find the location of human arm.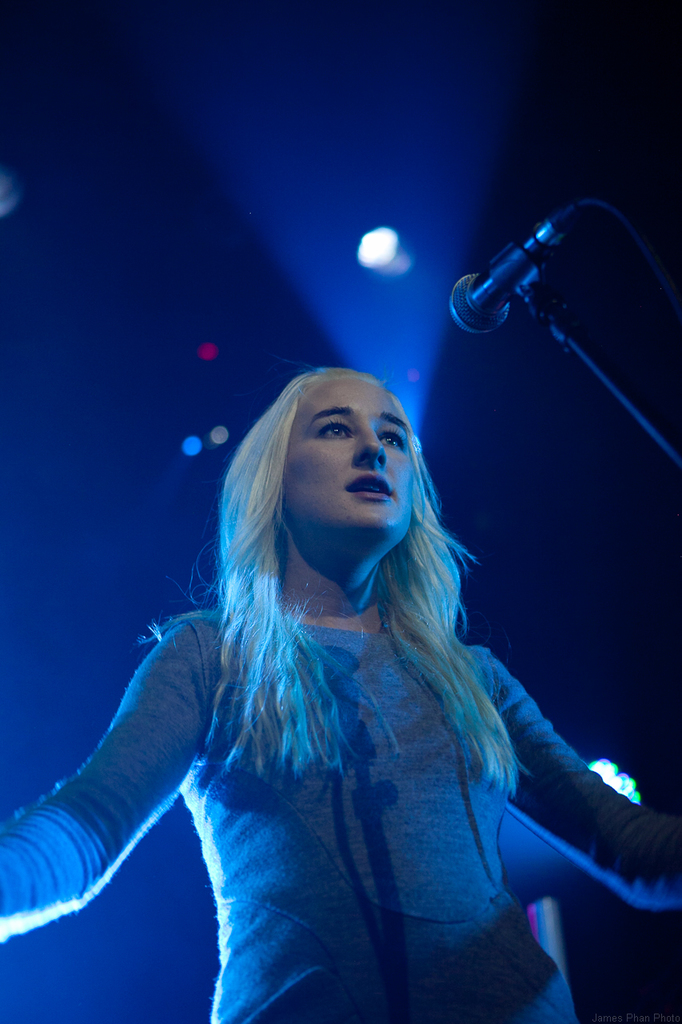
Location: crop(39, 621, 201, 928).
